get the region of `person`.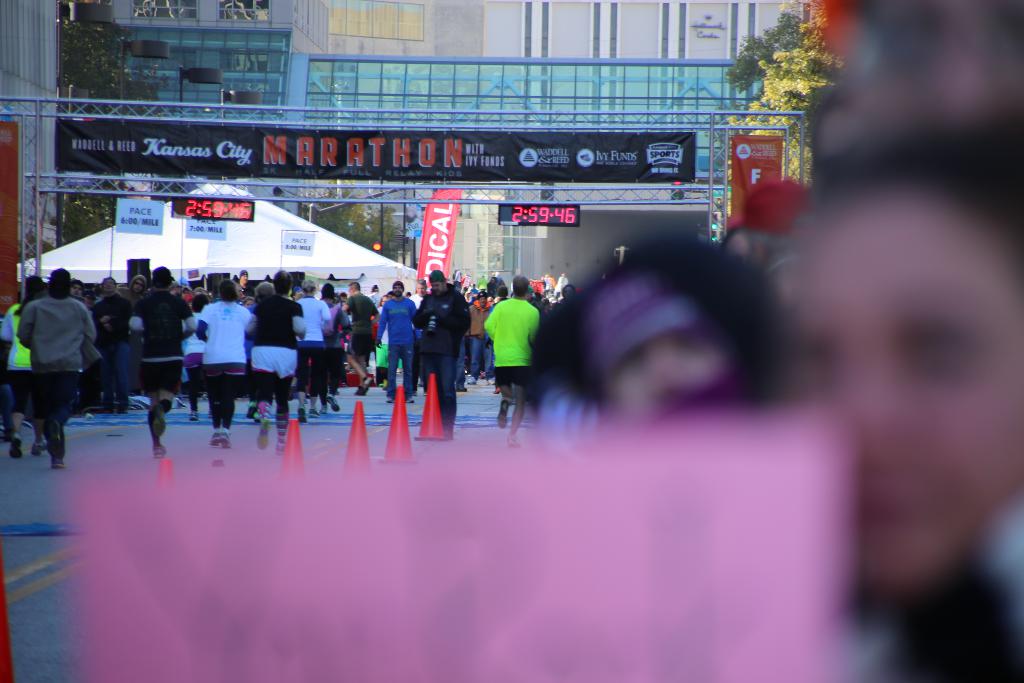
<box>412,268,474,427</box>.
